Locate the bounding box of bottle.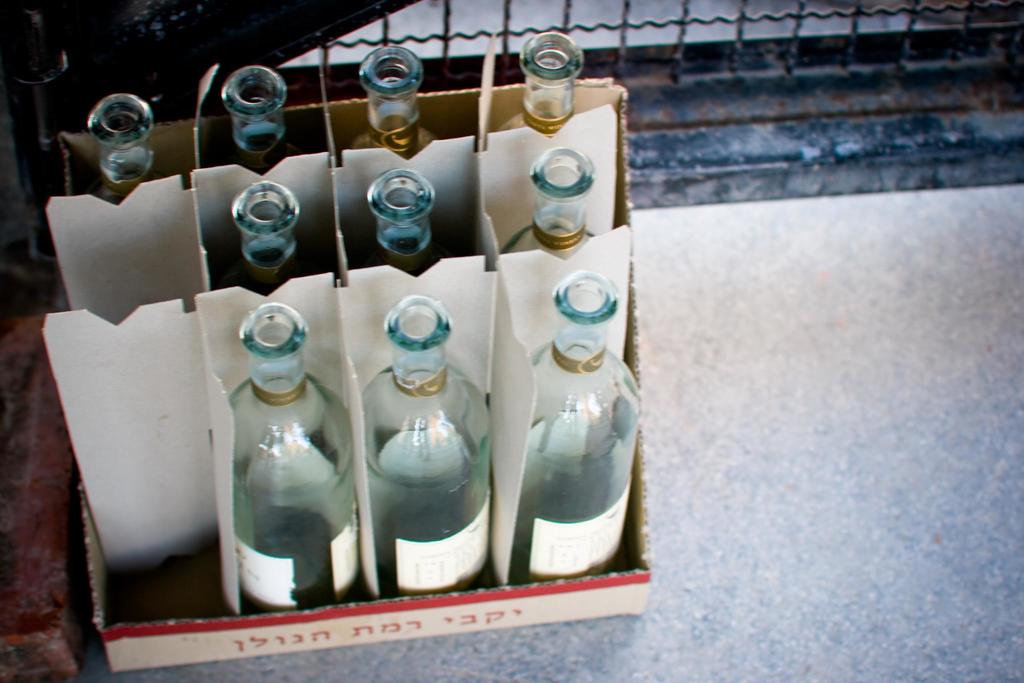
Bounding box: left=365, top=165, right=435, bottom=279.
